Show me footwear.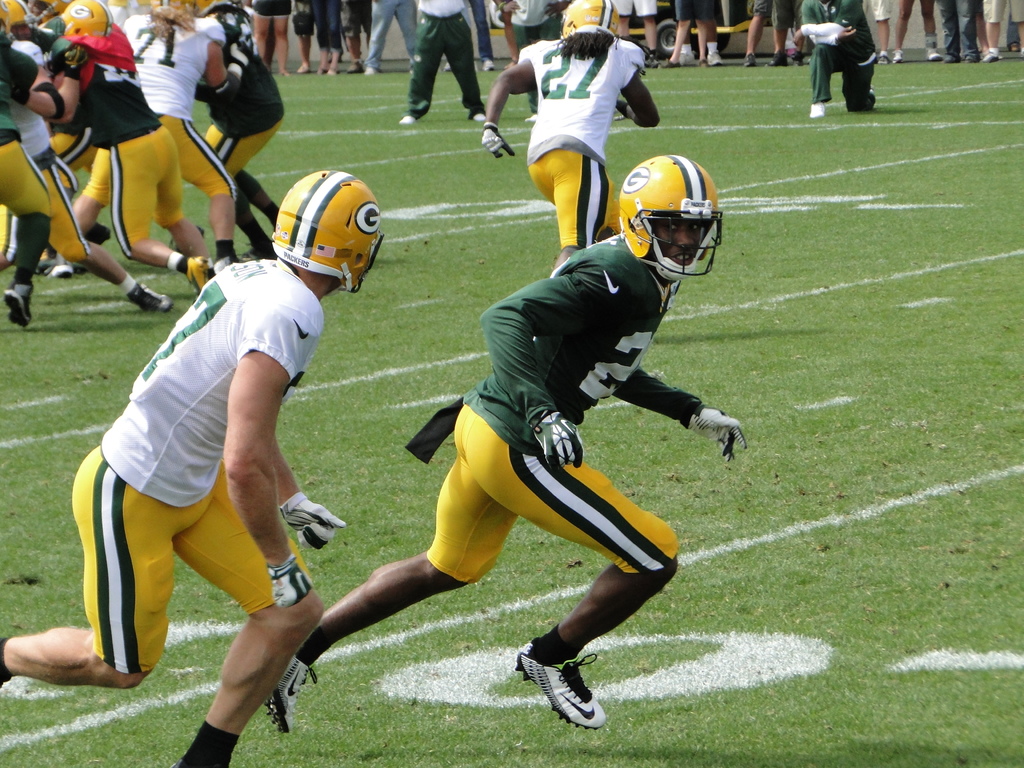
footwear is here: rect(3, 281, 38, 333).
